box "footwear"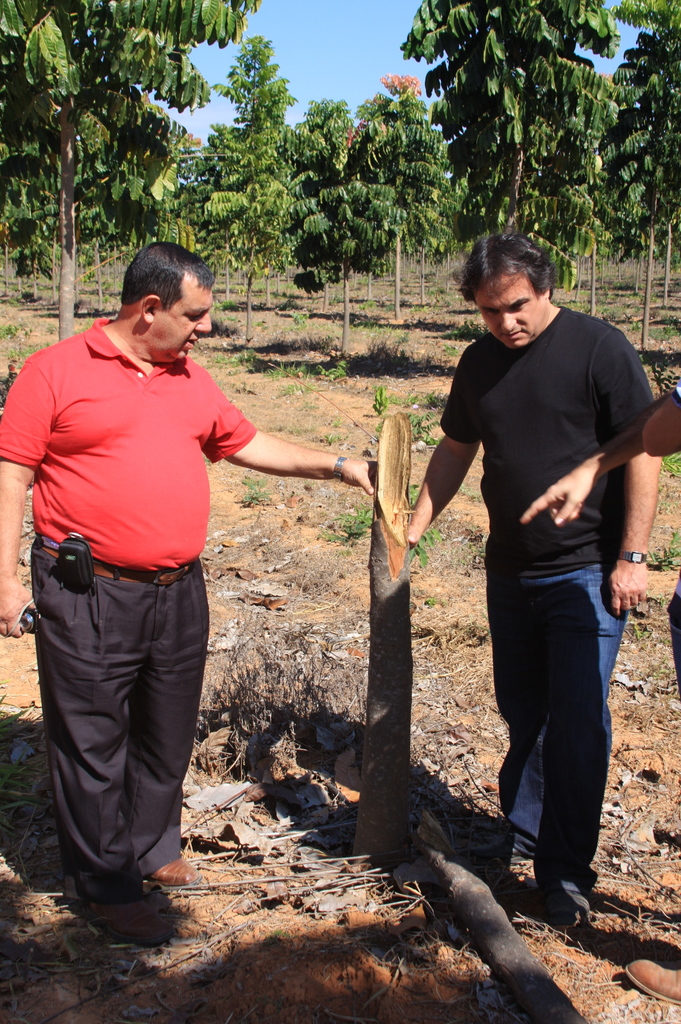
[left=506, top=851, right=542, bottom=908]
